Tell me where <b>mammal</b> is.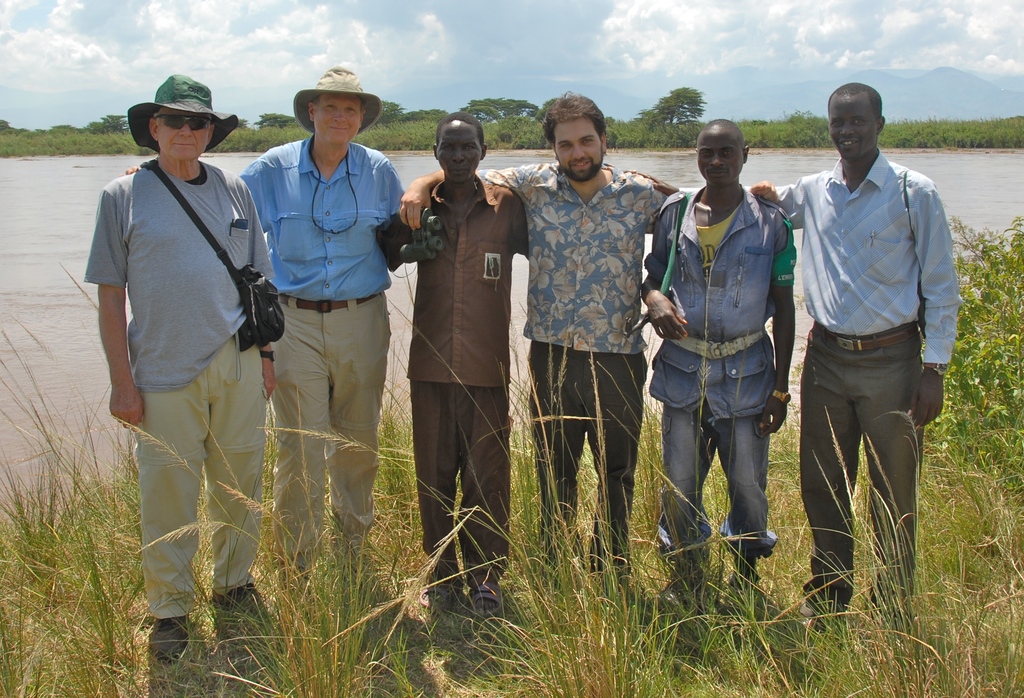
<b>mammal</b> is at (x1=402, y1=89, x2=781, y2=599).
